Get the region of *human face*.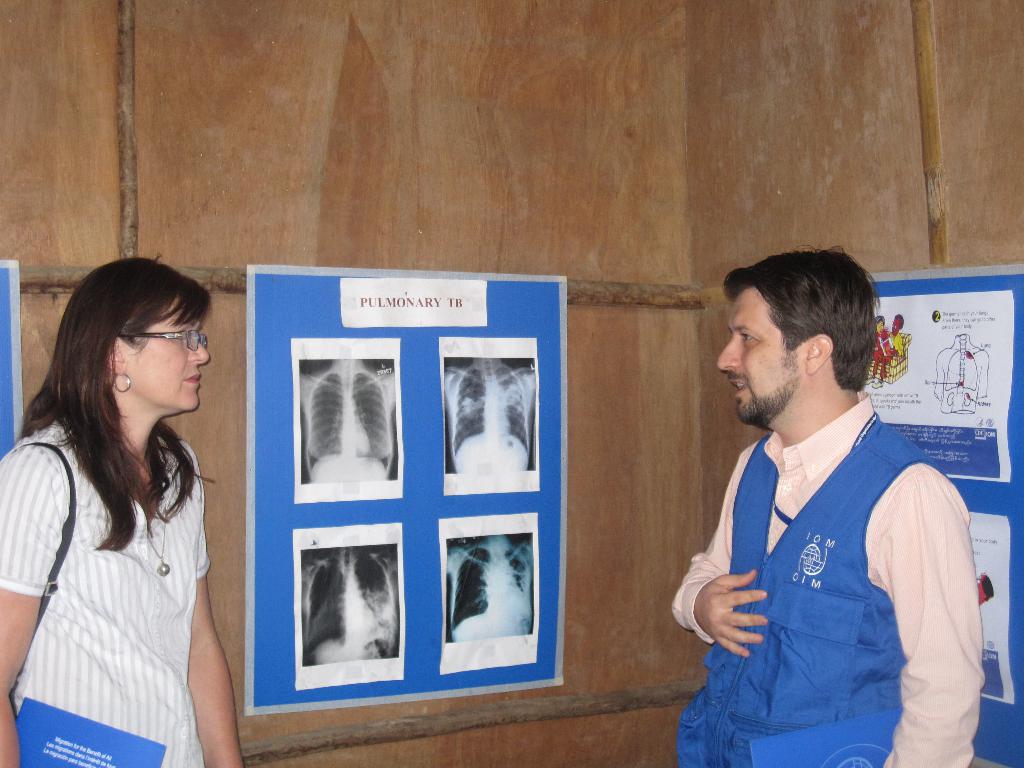
bbox=(714, 289, 801, 424).
